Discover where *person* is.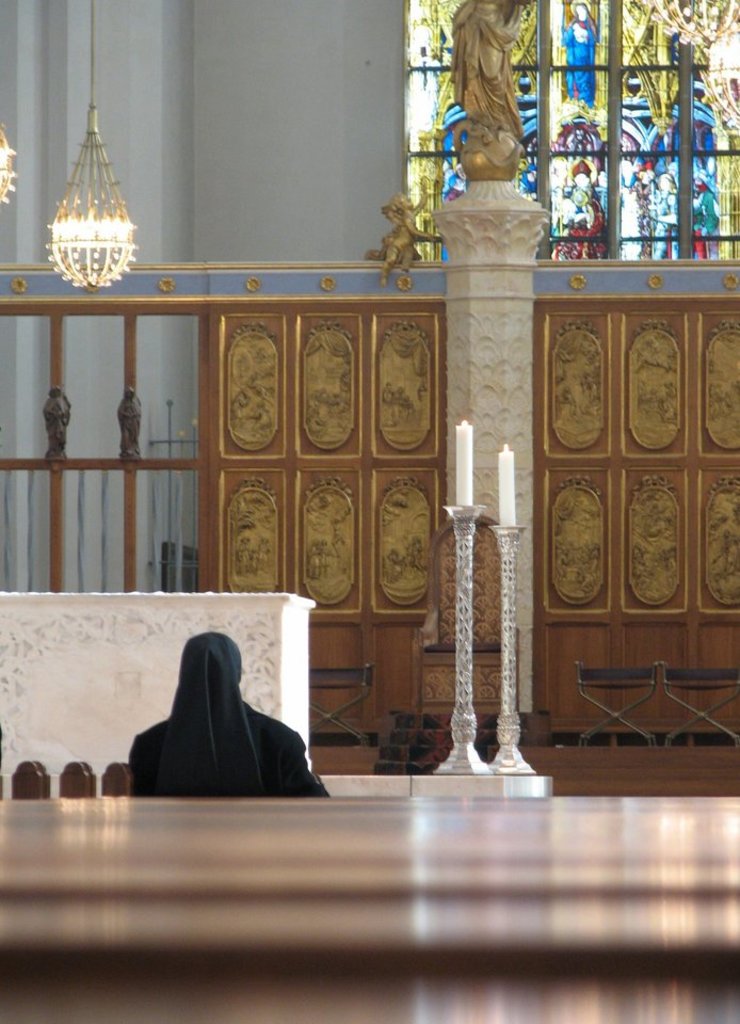
Discovered at (left=135, top=629, right=326, bottom=797).
